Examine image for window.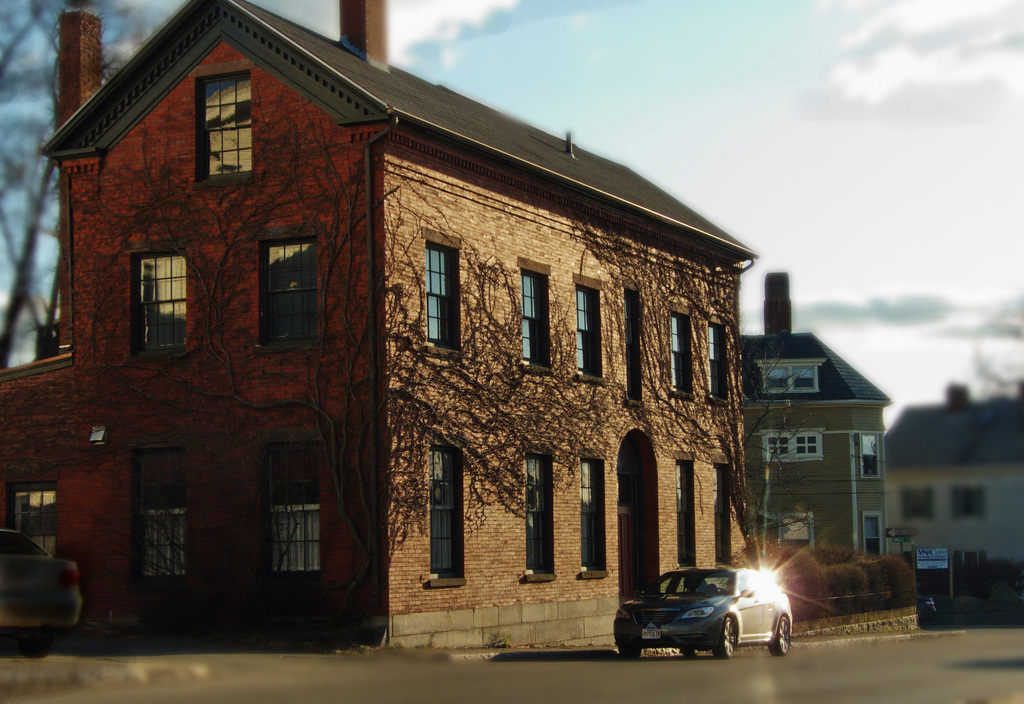
Examination result: rect(189, 75, 253, 186).
